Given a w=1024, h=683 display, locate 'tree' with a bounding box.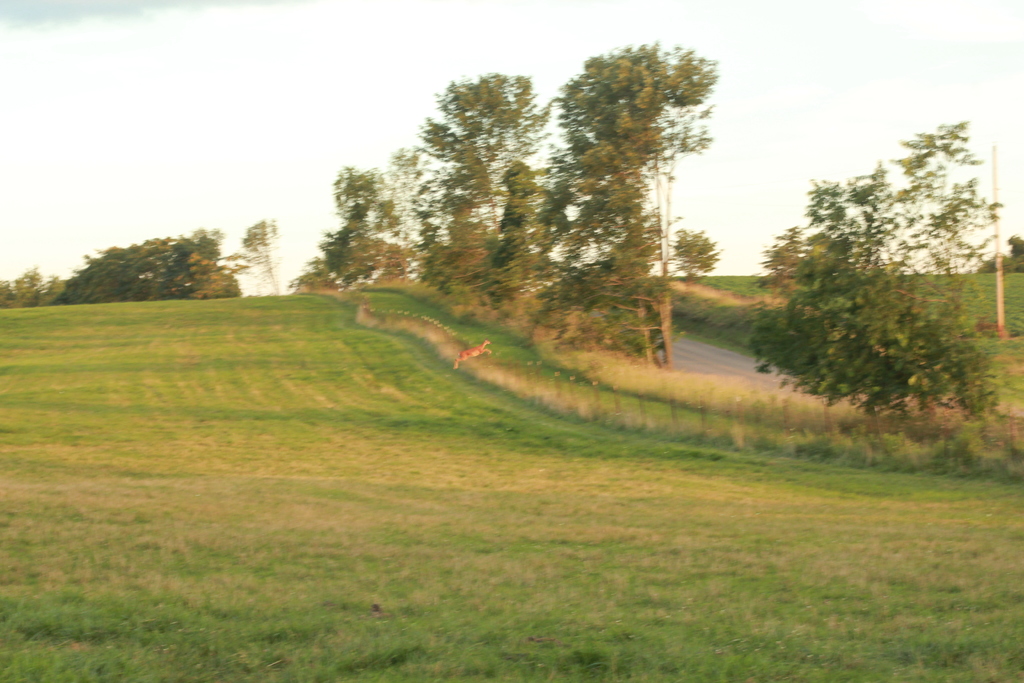
Located: x1=378, y1=138, x2=424, y2=281.
